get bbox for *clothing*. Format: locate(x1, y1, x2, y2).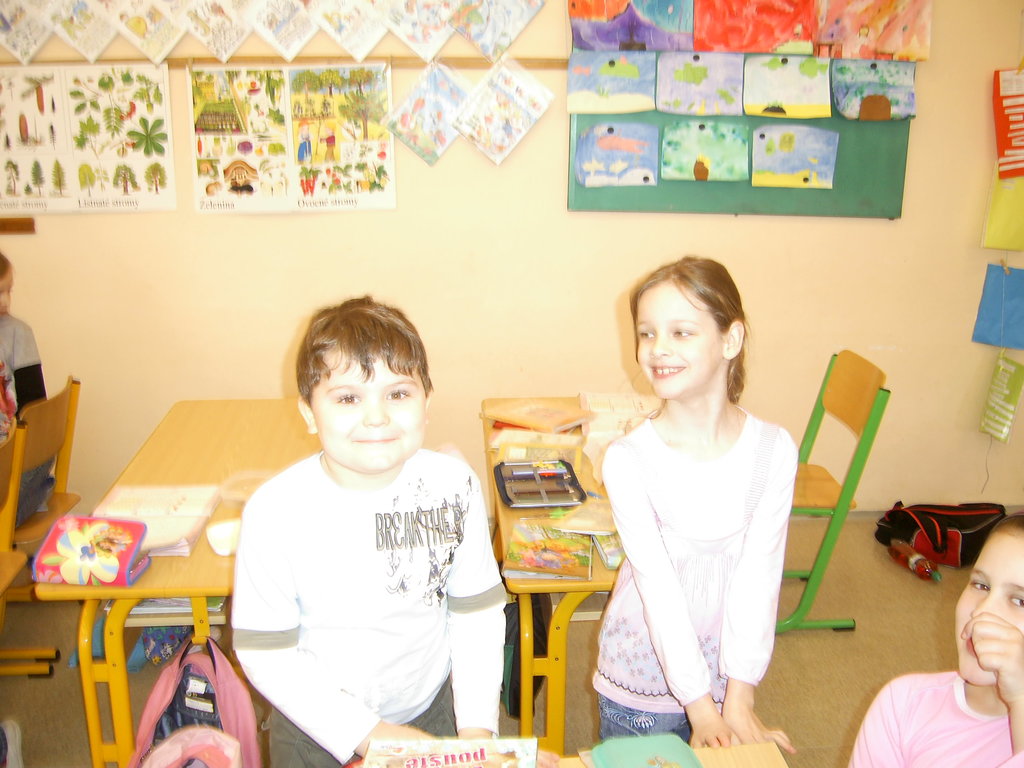
locate(846, 673, 1023, 767).
